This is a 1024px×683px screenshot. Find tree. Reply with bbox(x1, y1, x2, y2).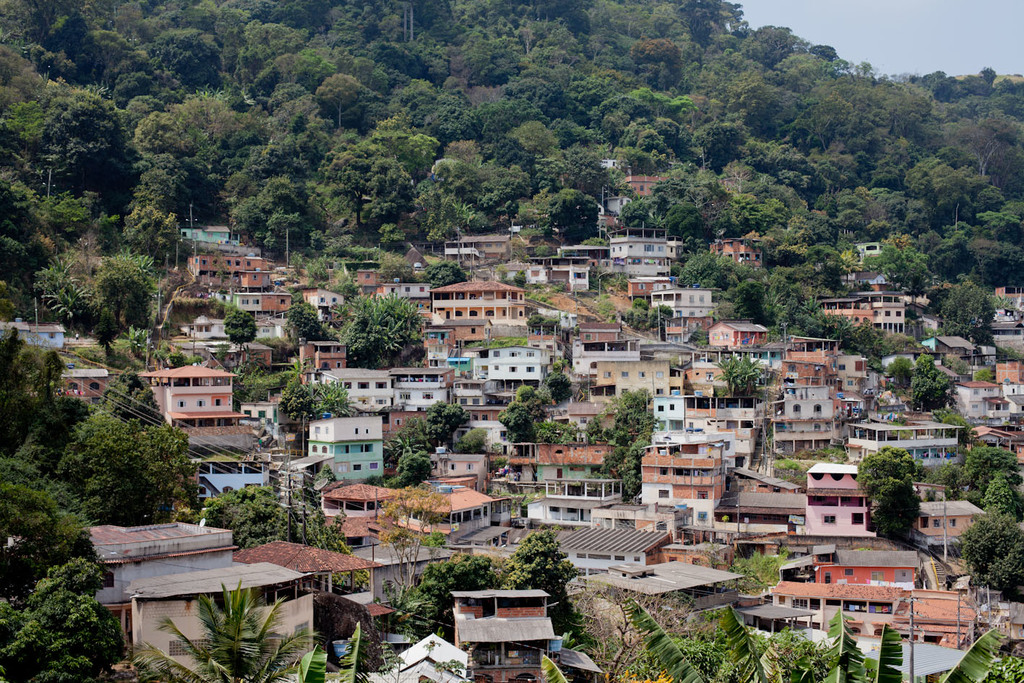
bbox(157, 577, 317, 682).
